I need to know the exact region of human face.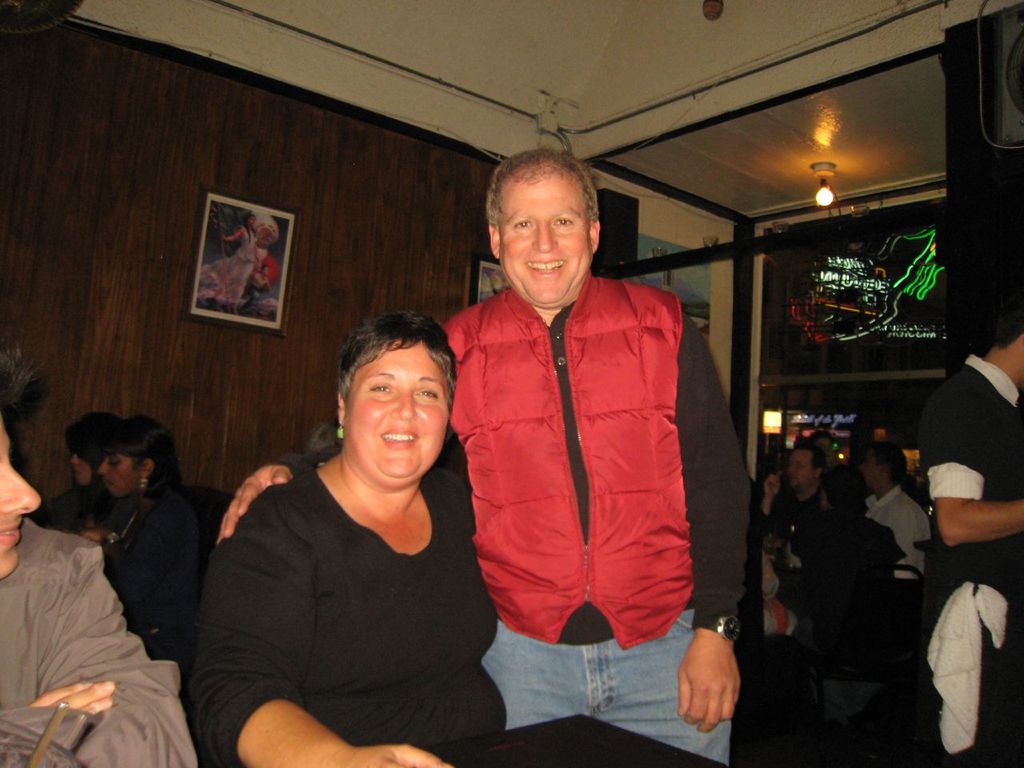
Region: bbox=(0, 426, 42, 576).
